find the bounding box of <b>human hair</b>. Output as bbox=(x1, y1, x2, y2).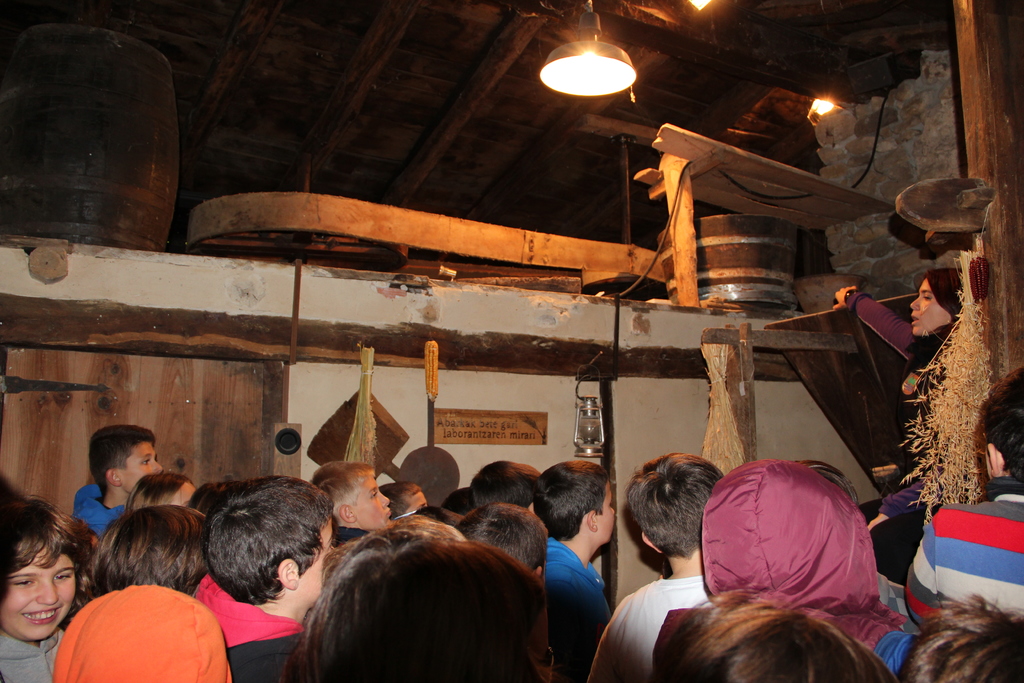
bbox=(94, 424, 149, 493).
